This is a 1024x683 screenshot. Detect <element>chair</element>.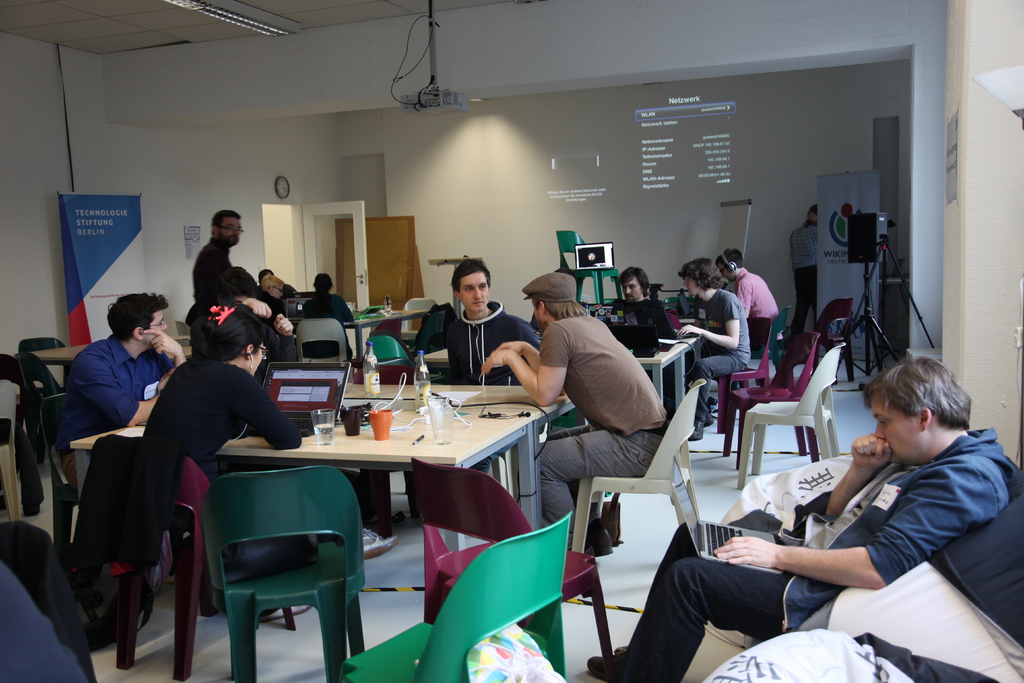
crop(295, 317, 353, 371).
